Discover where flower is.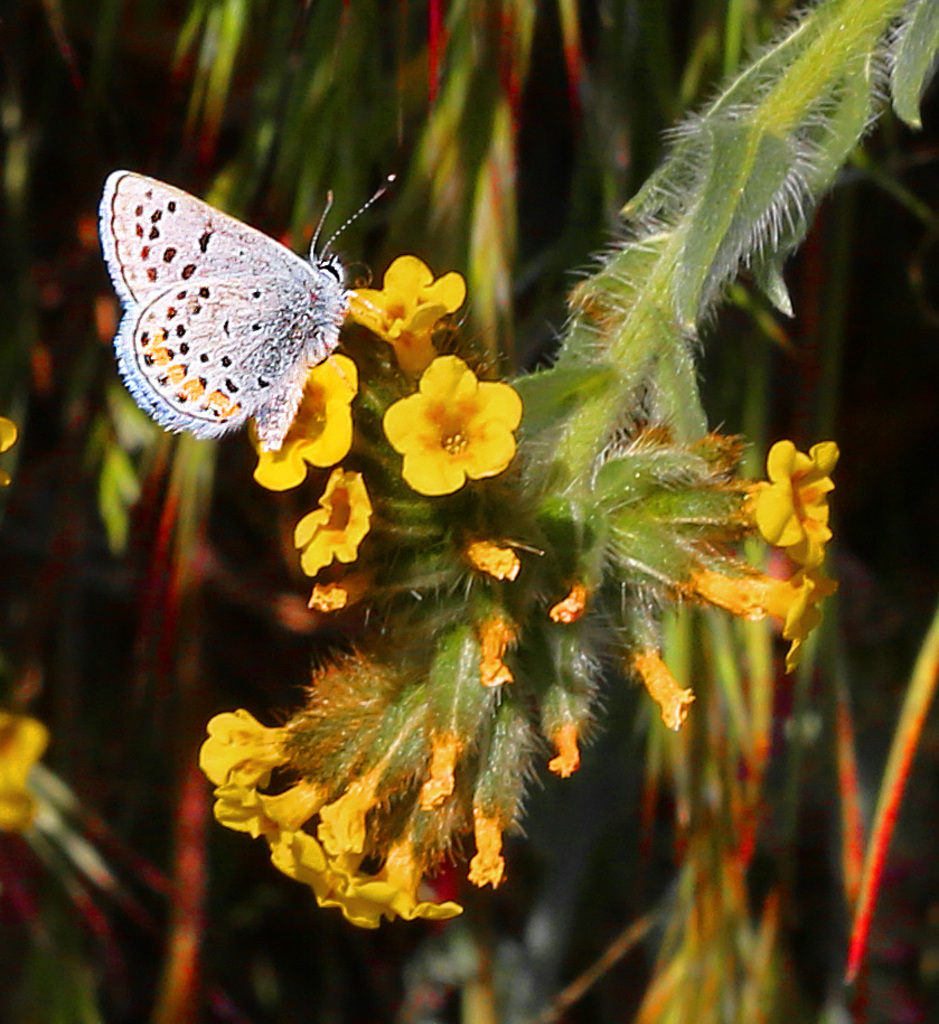
Discovered at 460,770,518,895.
